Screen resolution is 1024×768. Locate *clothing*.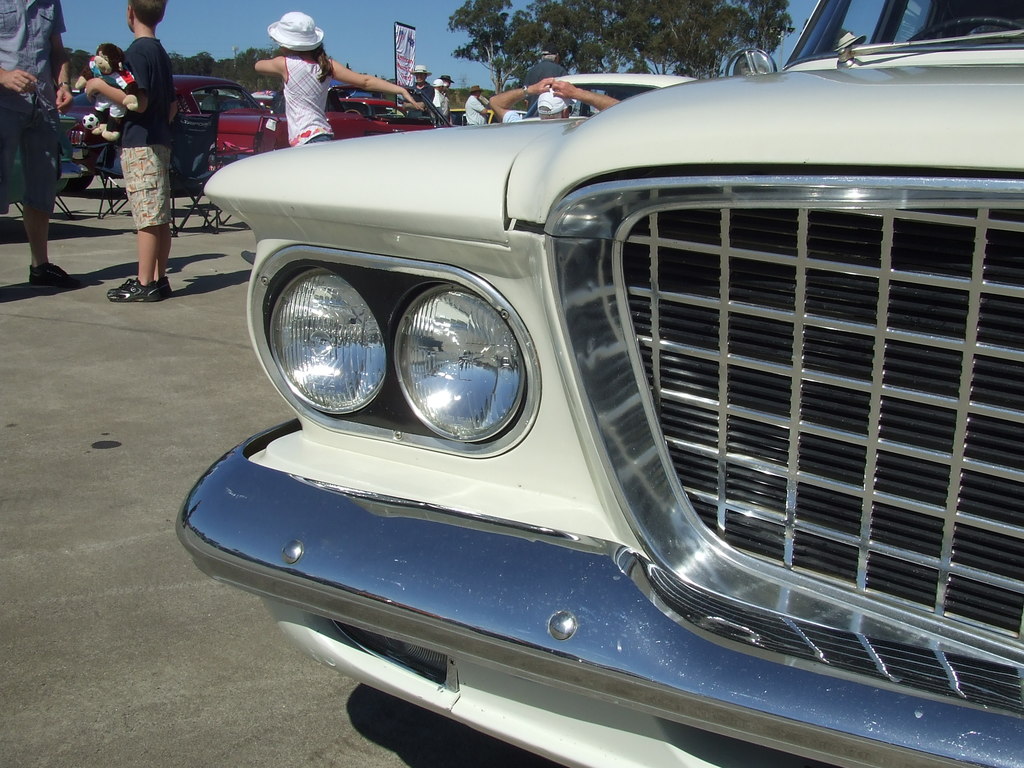
box=[407, 82, 435, 116].
